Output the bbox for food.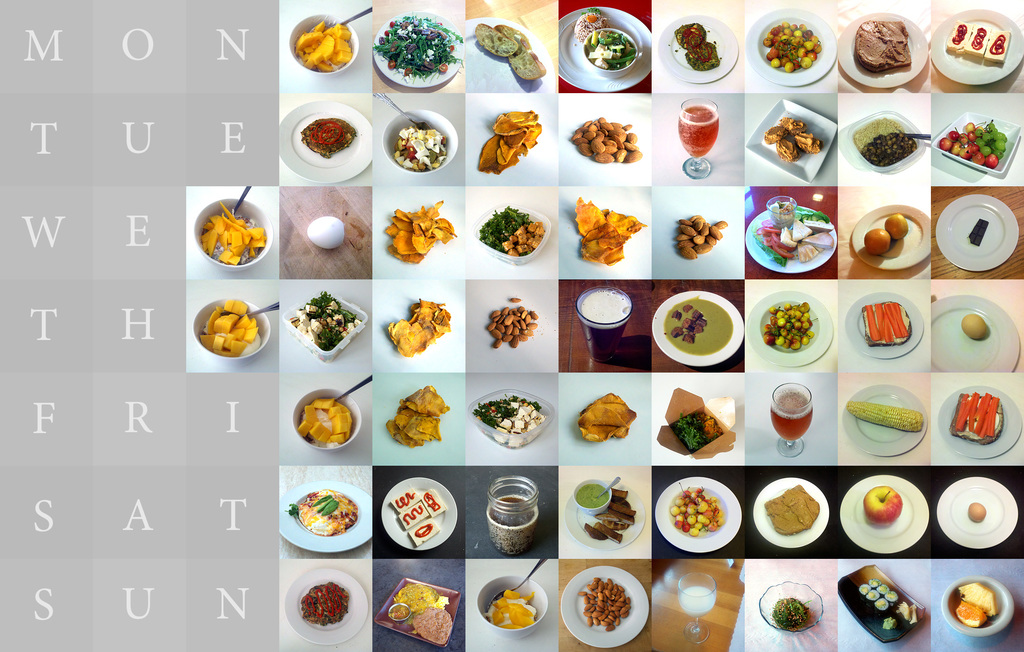
left=493, top=22, right=527, bottom=53.
